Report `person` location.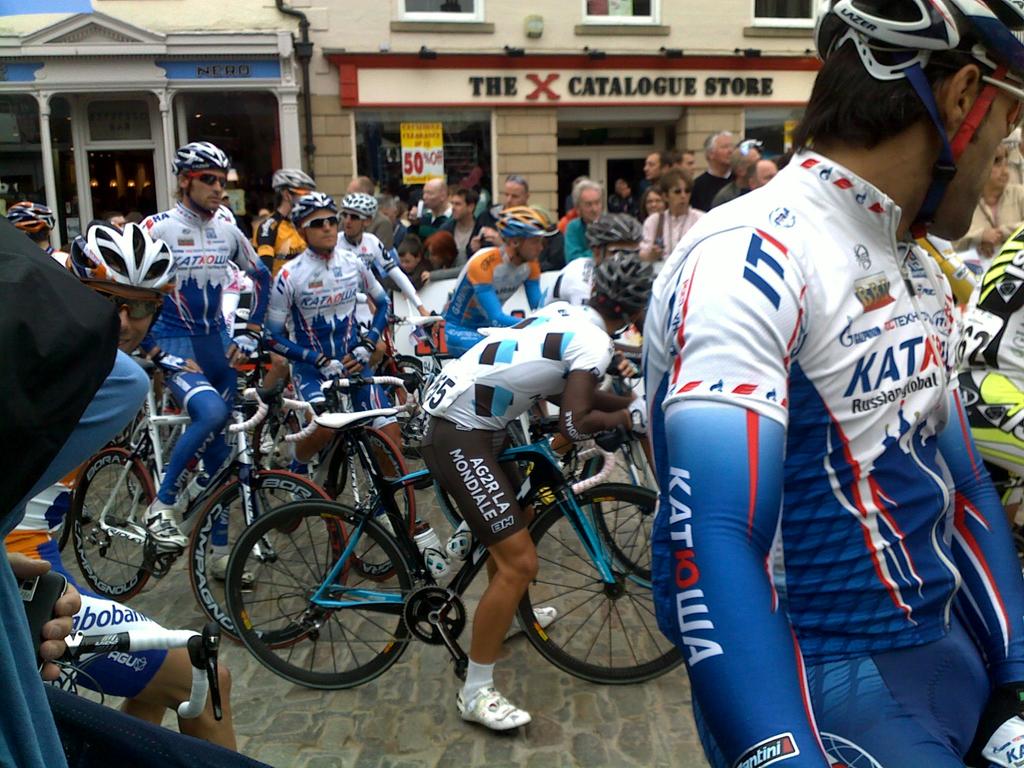
Report: Rect(637, 41, 1000, 767).
